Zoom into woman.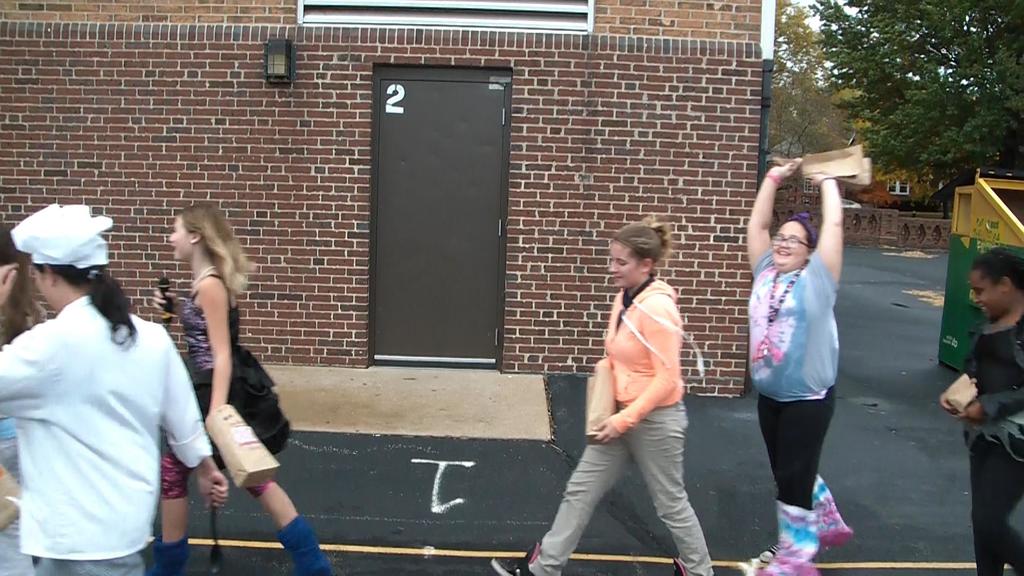
Zoom target: x1=0, y1=202, x2=230, y2=575.
